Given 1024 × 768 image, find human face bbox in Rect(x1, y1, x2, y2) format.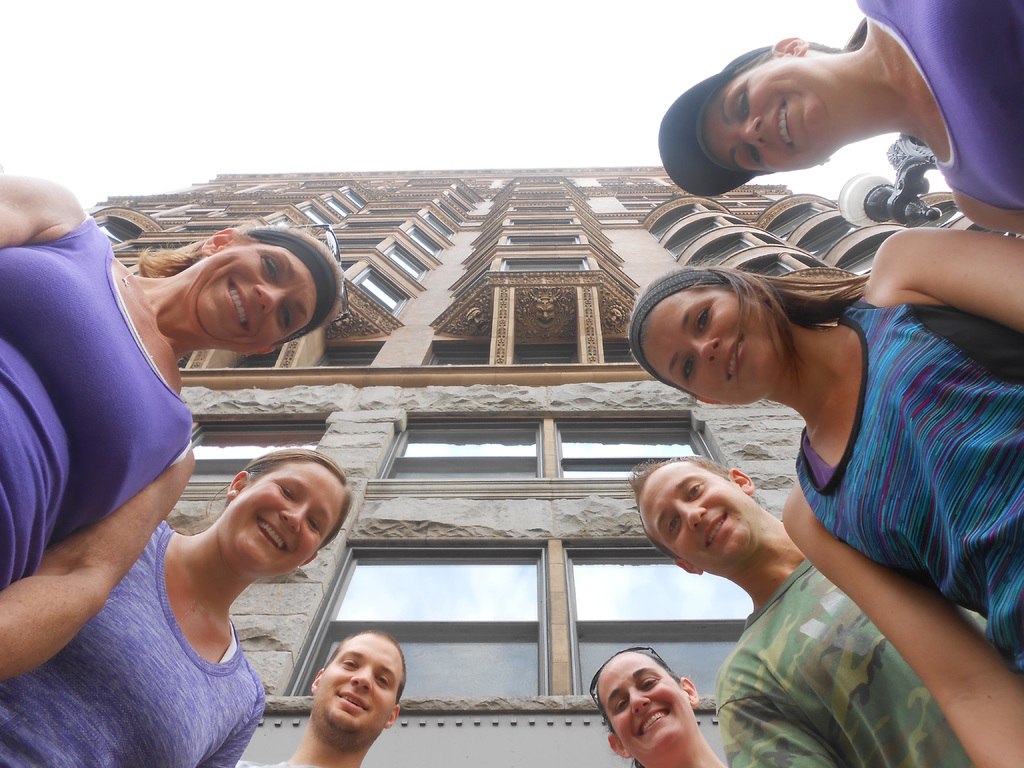
Rect(638, 461, 757, 568).
